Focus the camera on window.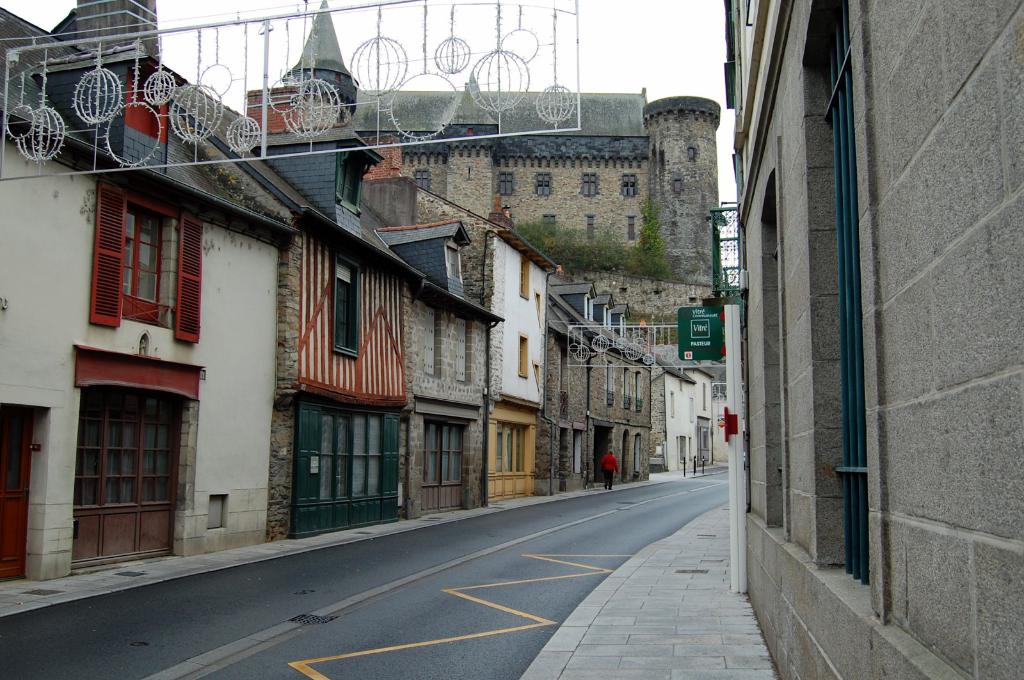
Focus region: (left=420, top=417, right=467, bottom=482).
